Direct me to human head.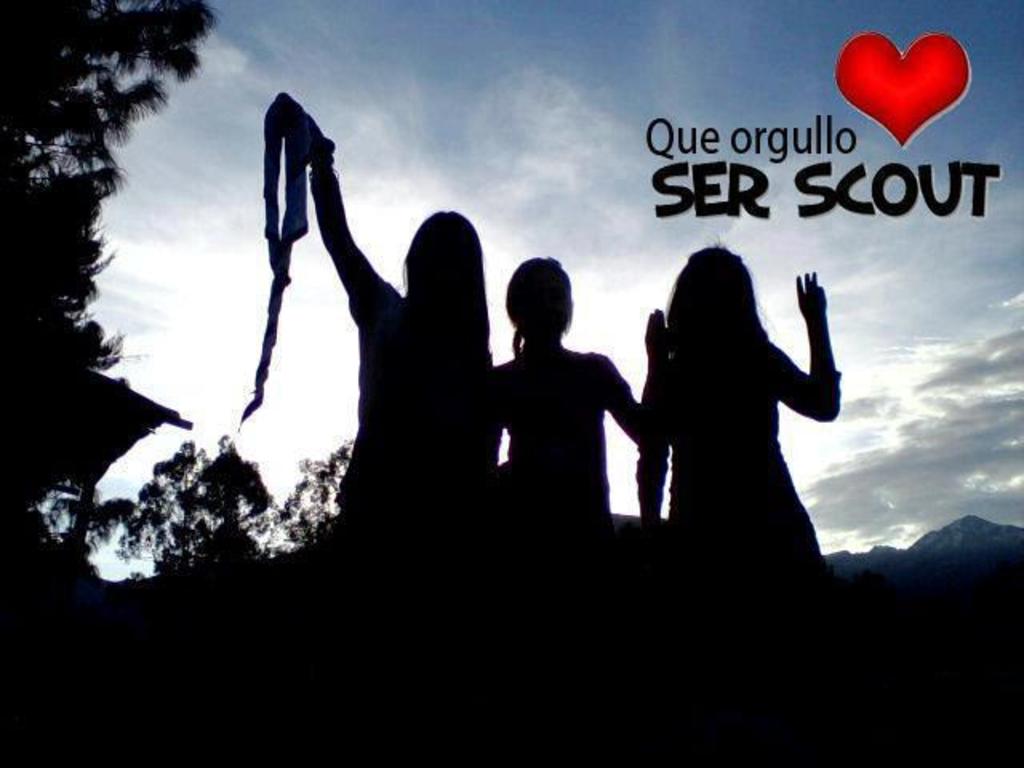
Direction: bbox(398, 206, 488, 307).
